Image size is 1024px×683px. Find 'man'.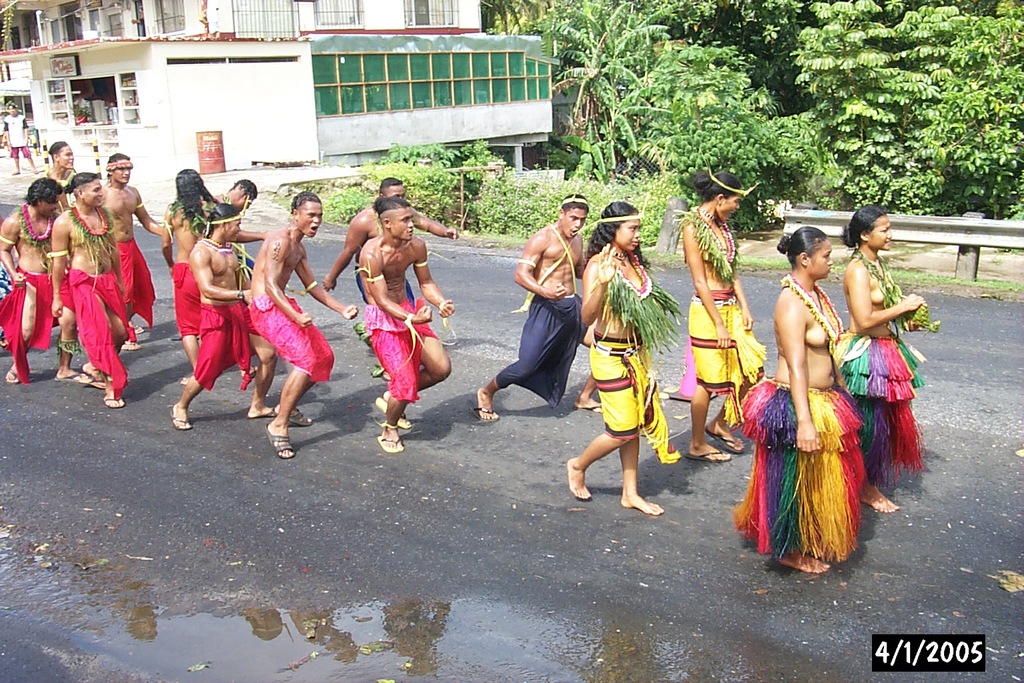
(left=321, top=177, right=459, bottom=380).
